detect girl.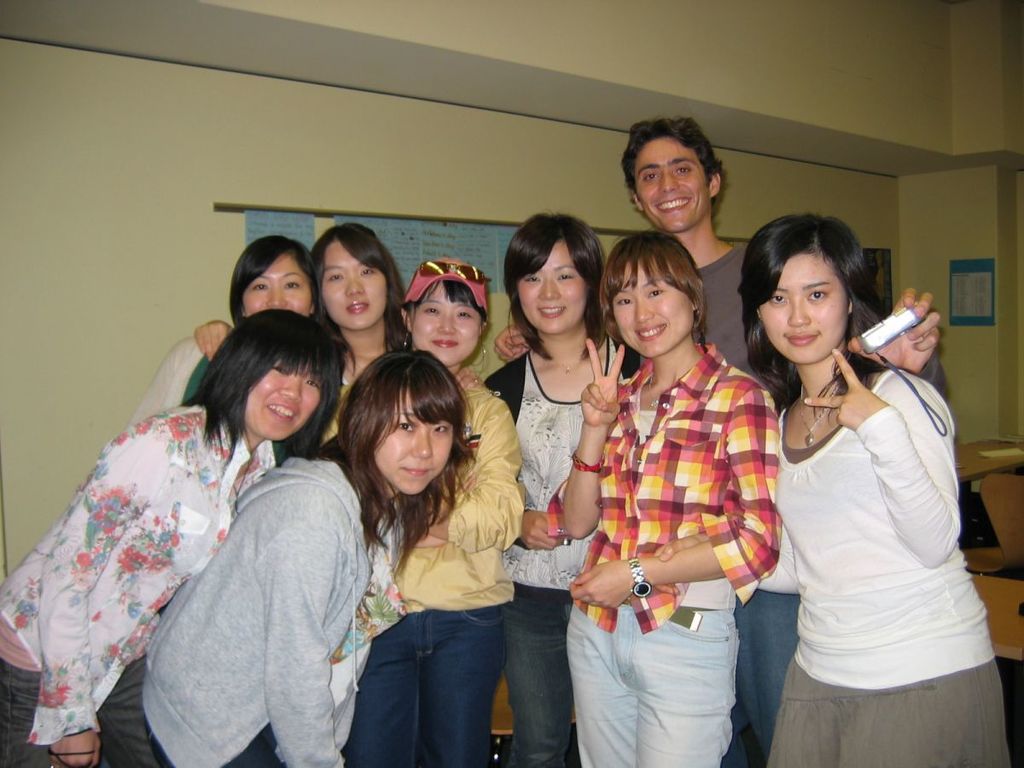
Detected at 491 201 590 757.
